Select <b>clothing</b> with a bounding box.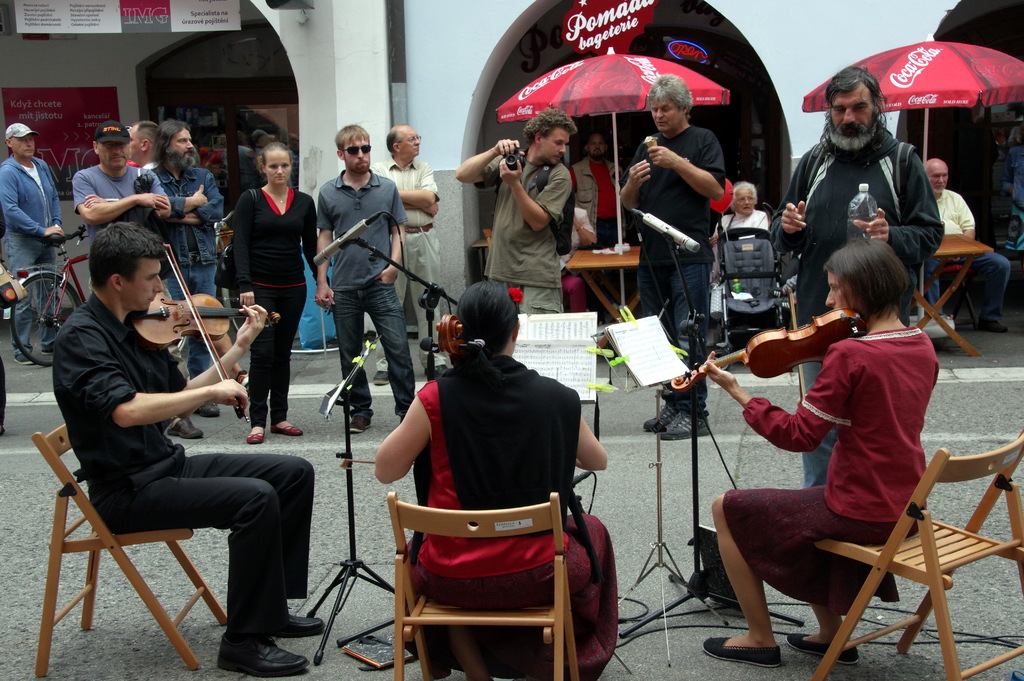
l=166, t=165, r=230, b=404.
